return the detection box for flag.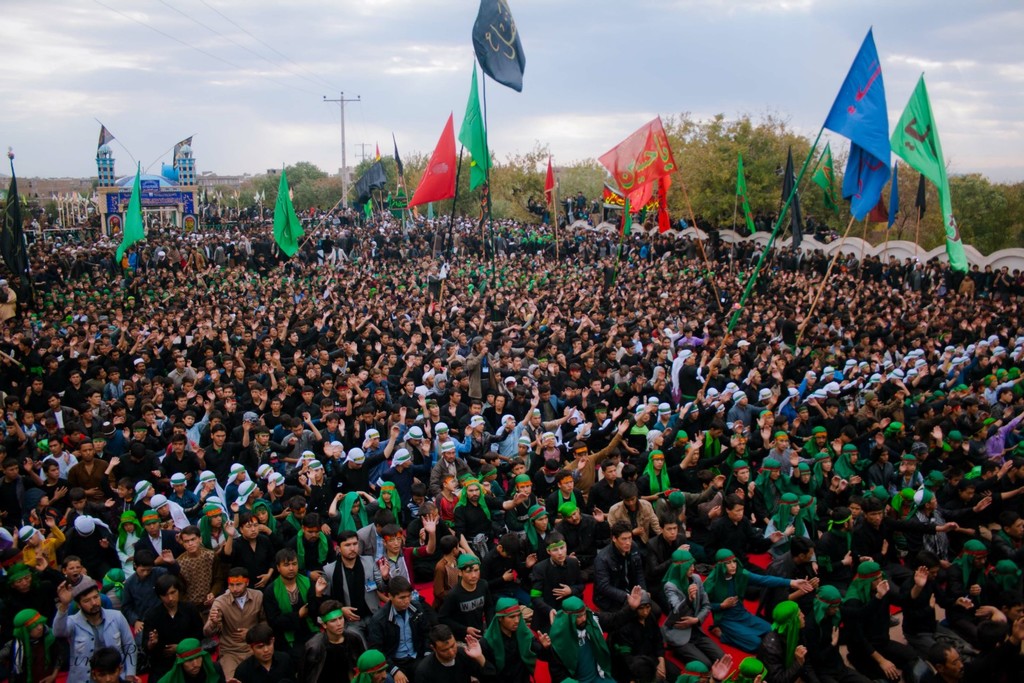
(814, 148, 834, 232).
